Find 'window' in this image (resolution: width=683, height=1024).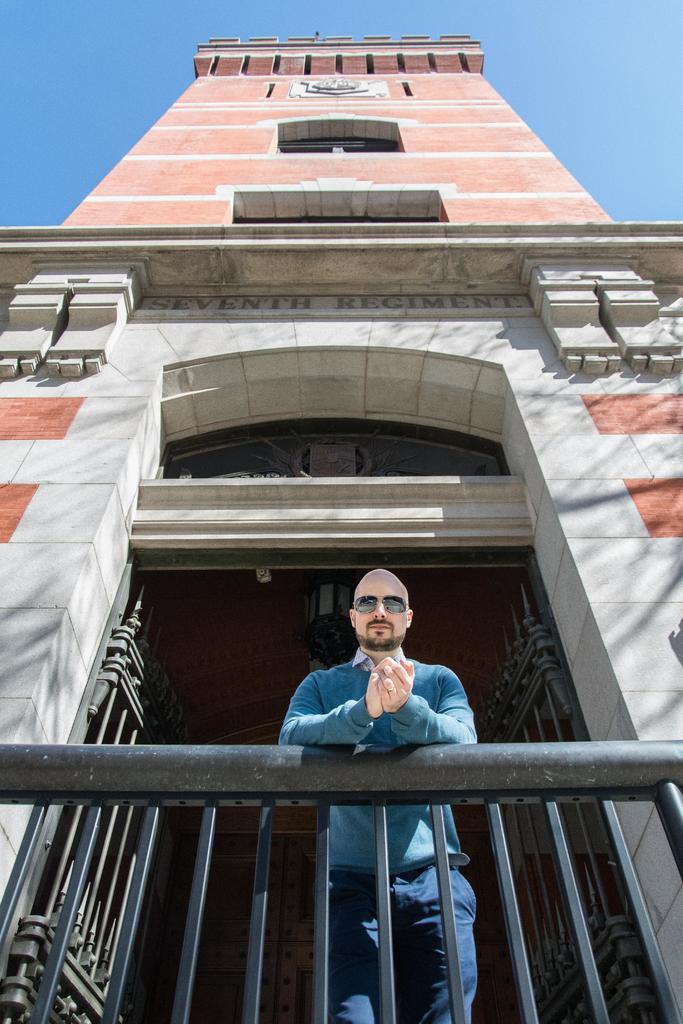
x1=277, y1=134, x2=404, y2=149.
